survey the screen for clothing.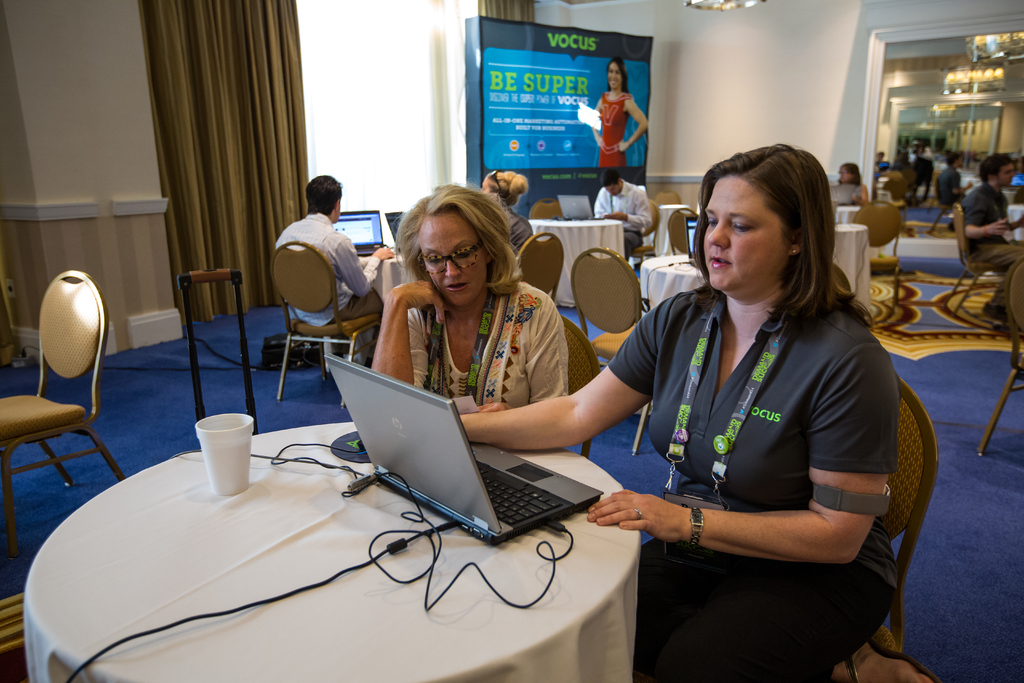
Survey found: <box>404,279,568,411</box>.
